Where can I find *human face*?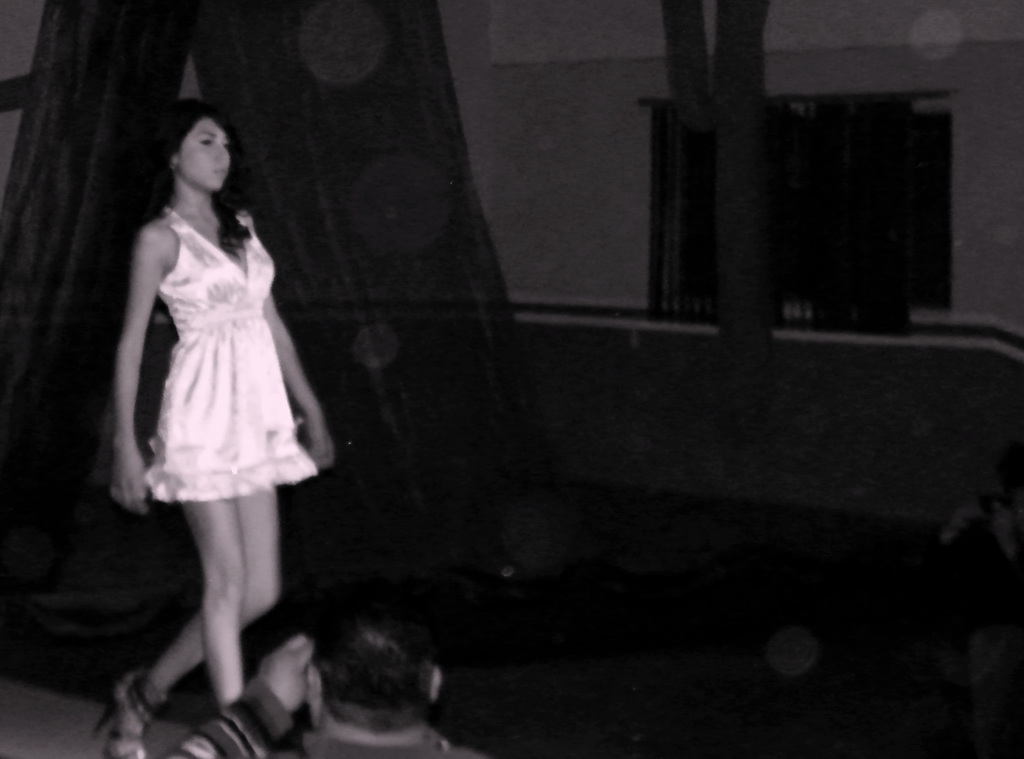
You can find it at 178 118 229 189.
